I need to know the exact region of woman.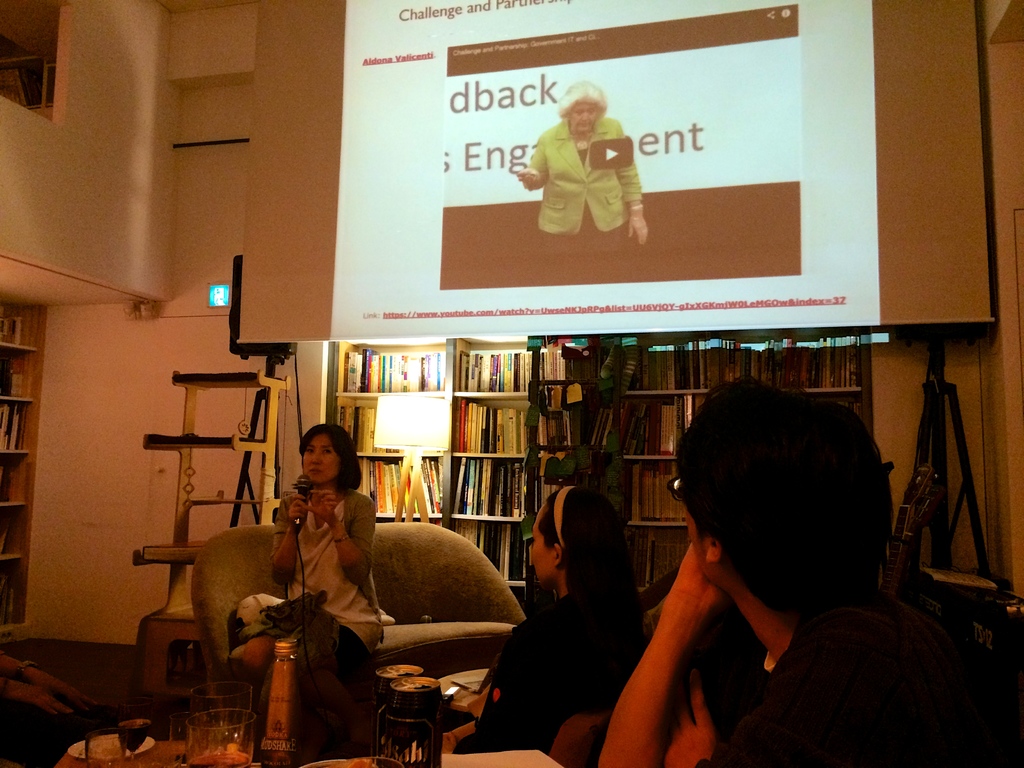
Region: (517, 80, 648, 252).
